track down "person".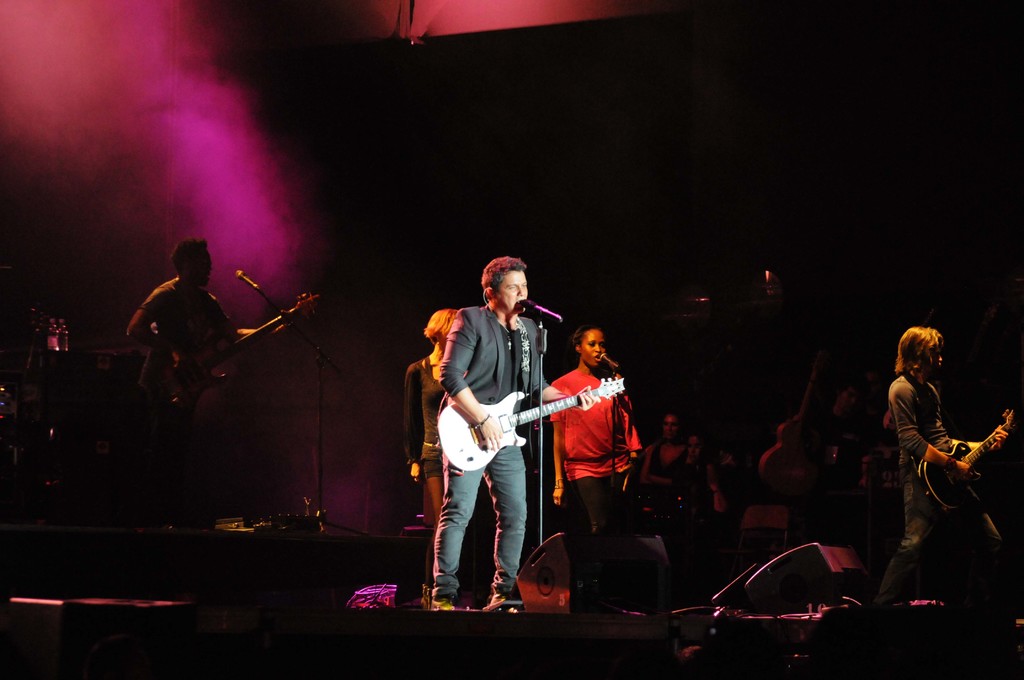
Tracked to pyautogui.locateOnScreen(120, 240, 243, 446).
